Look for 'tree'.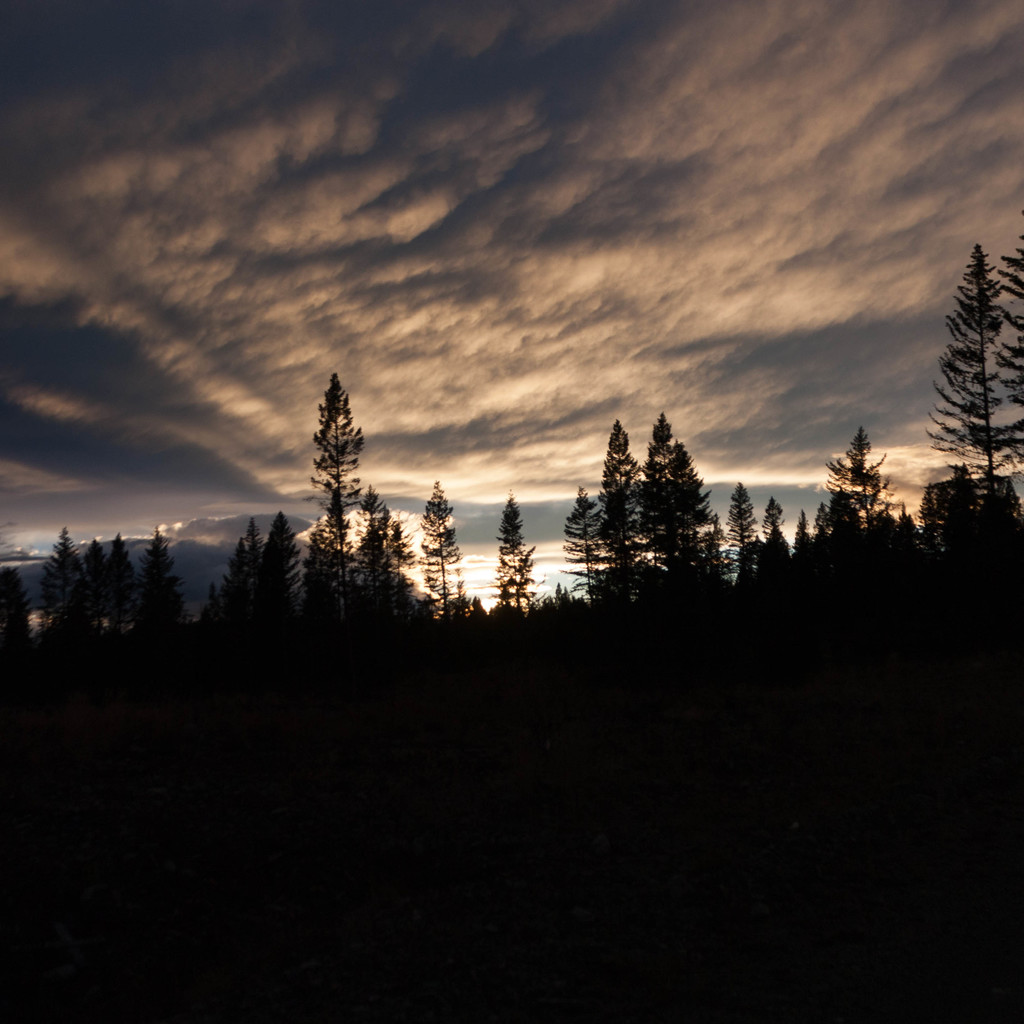
Found: left=85, top=532, right=114, bottom=634.
